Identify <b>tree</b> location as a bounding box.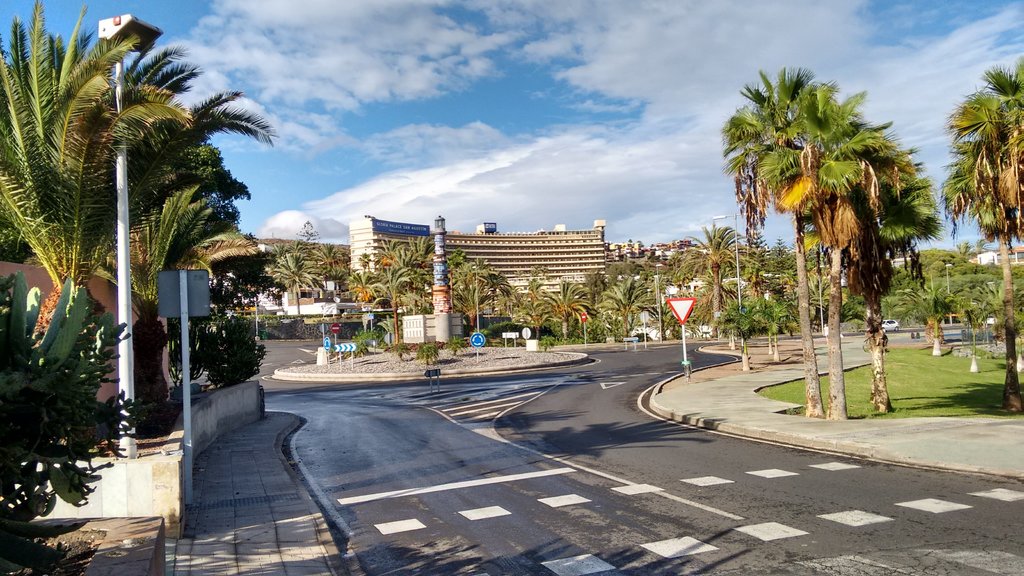
box=[424, 232, 509, 314].
